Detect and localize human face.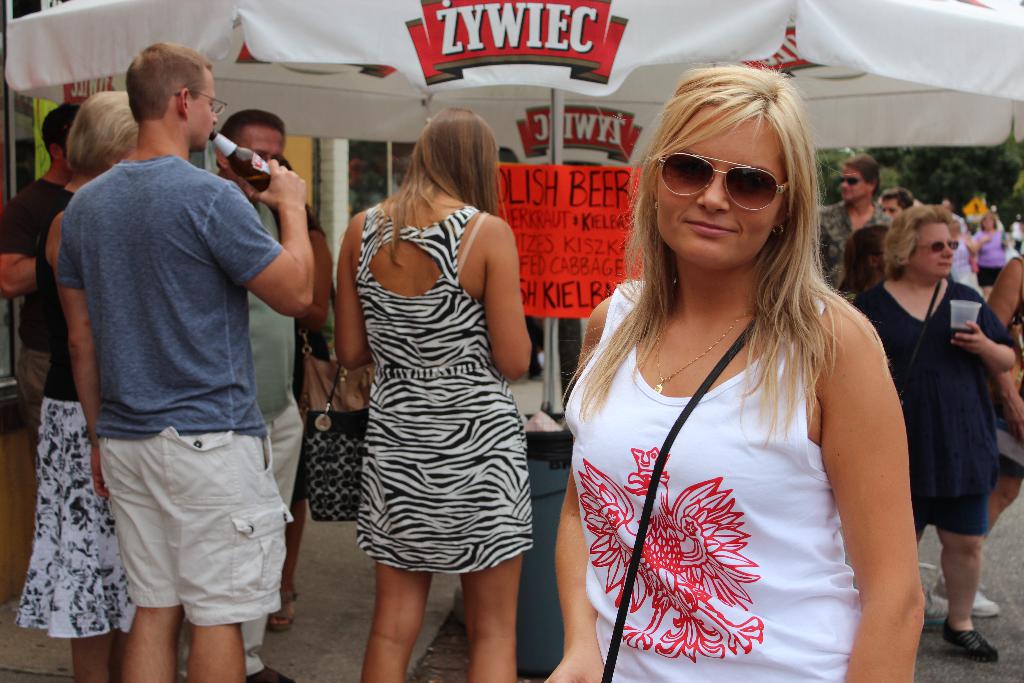
Localized at [left=650, top=106, right=780, bottom=265].
